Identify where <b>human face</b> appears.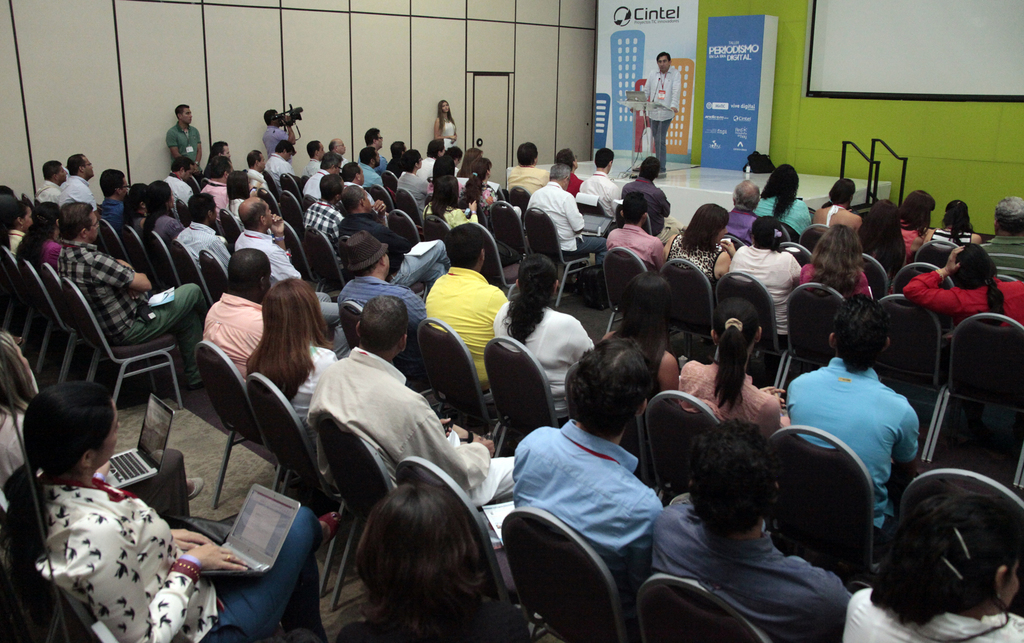
Appears at detection(97, 404, 122, 464).
